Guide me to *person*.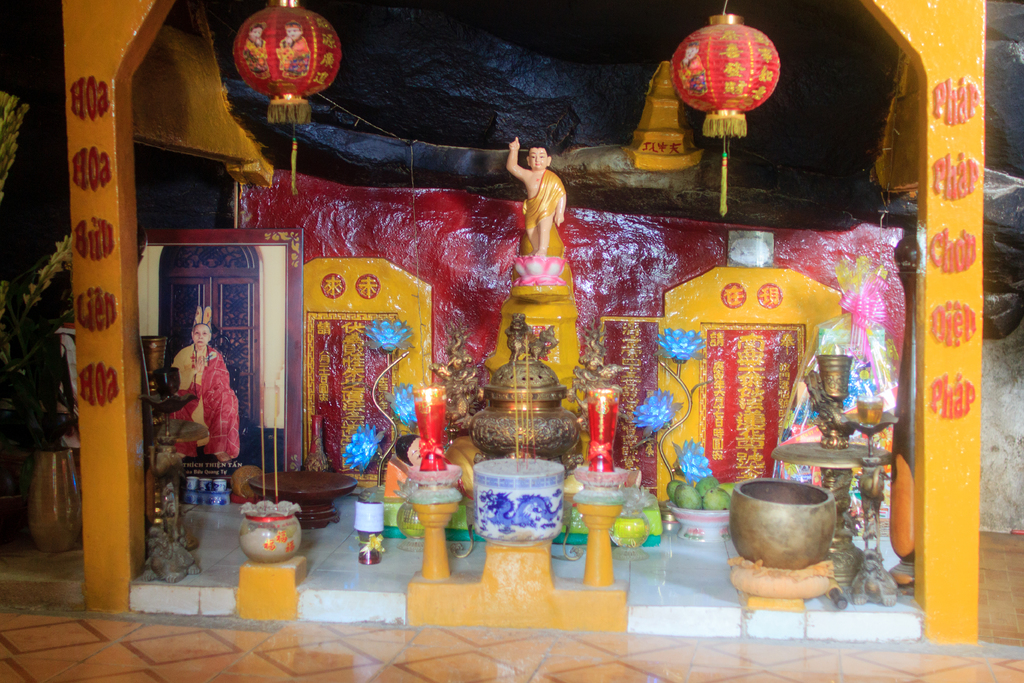
Guidance: Rect(141, 318, 246, 493).
